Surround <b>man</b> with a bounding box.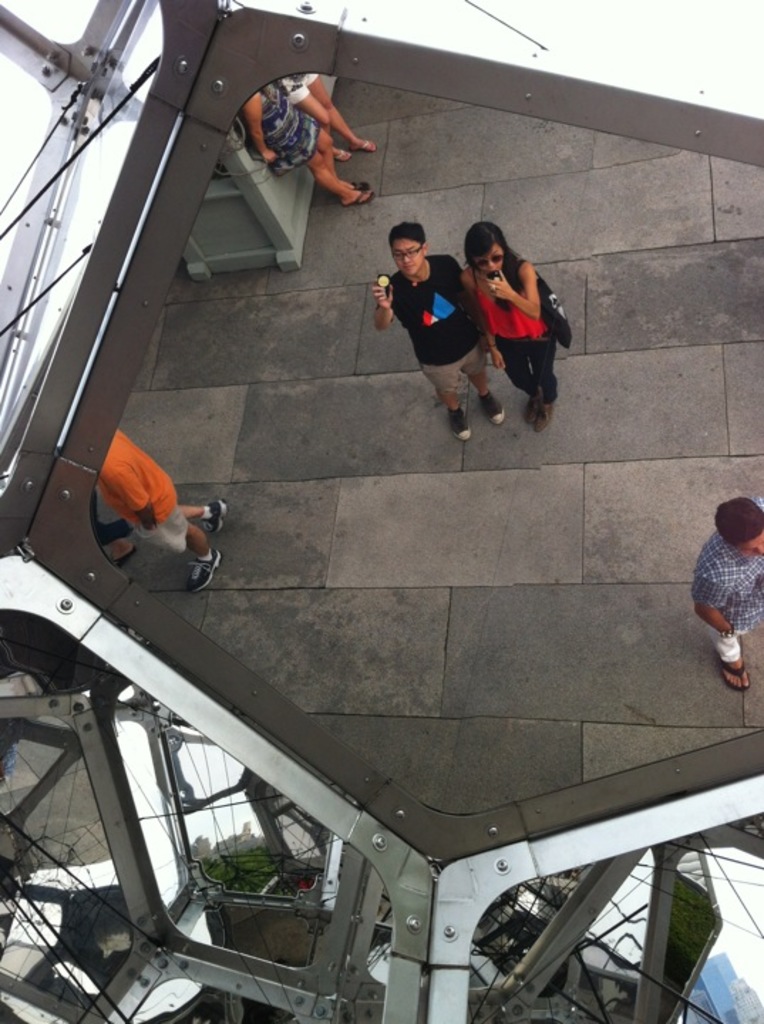
crop(360, 205, 487, 414).
